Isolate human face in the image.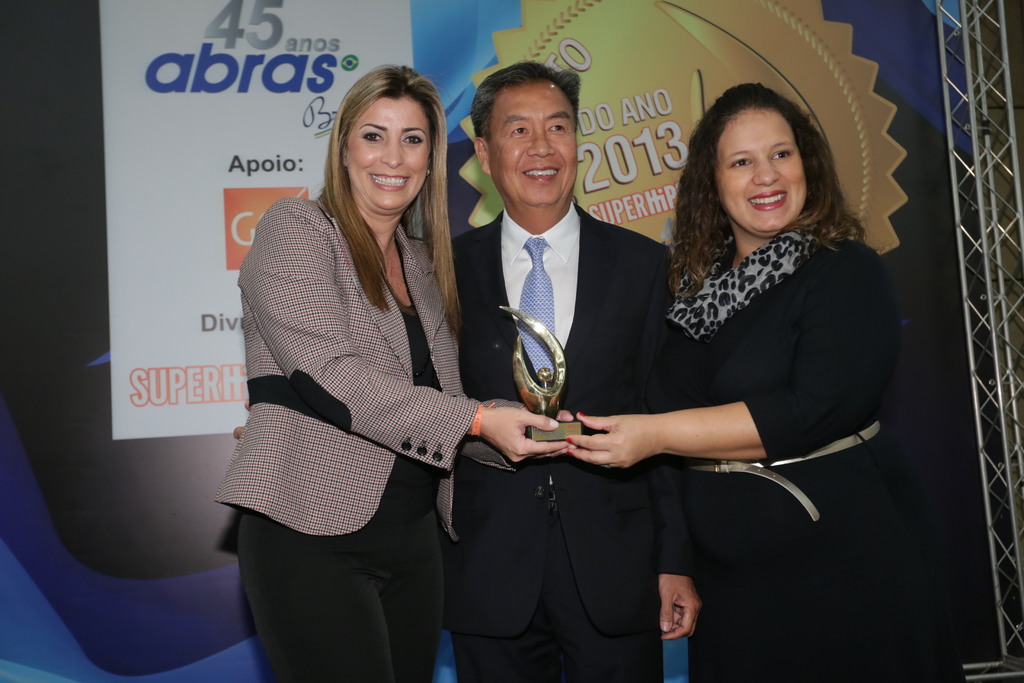
Isolated region: x1=715, y1=106, x2=804, y2=236.
